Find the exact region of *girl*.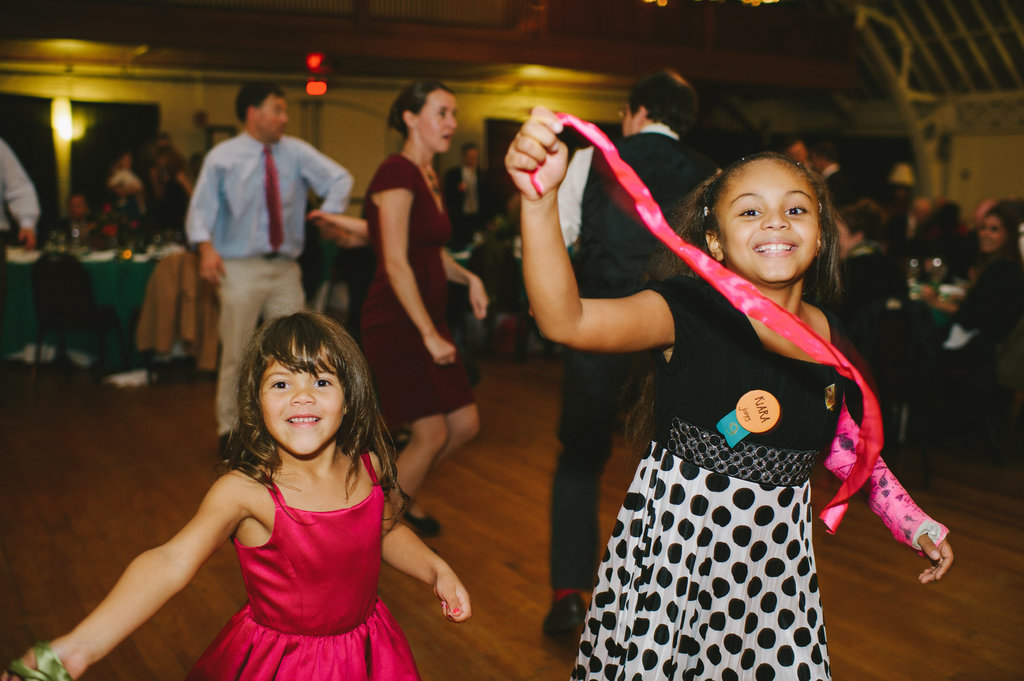
Exact region: bbox=(353, 77, 492, 536).
